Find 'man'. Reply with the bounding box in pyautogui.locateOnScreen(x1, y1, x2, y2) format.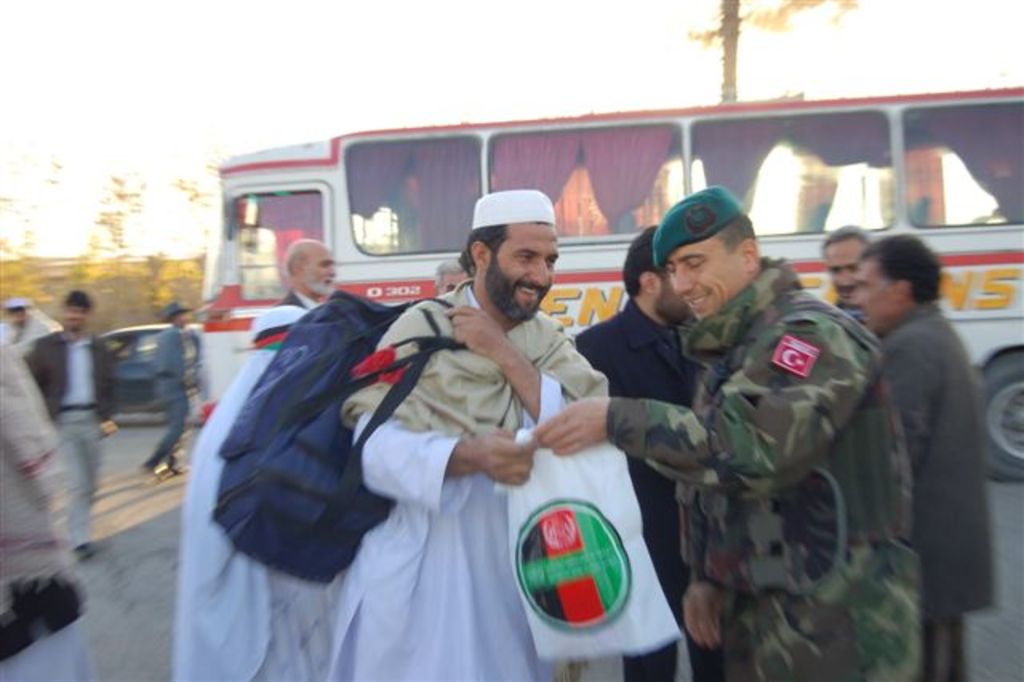
pyautogui.locateOnScreen(568, 218, 726, 680).
